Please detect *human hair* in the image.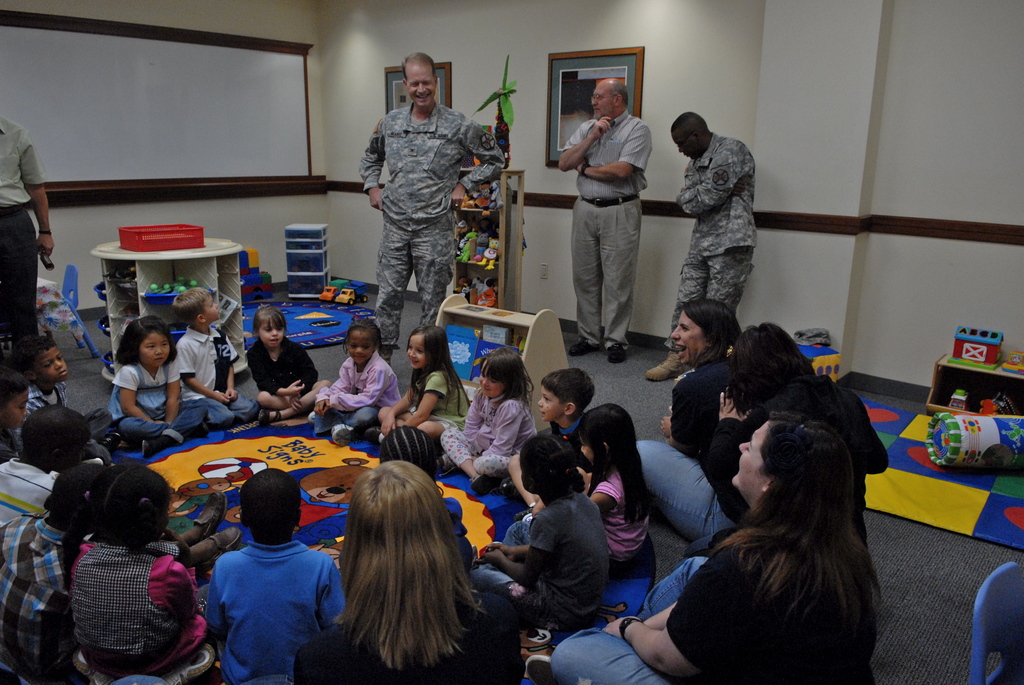
{"x1": 543, "y1": 369, "x2": 592, "y2": 417}.
